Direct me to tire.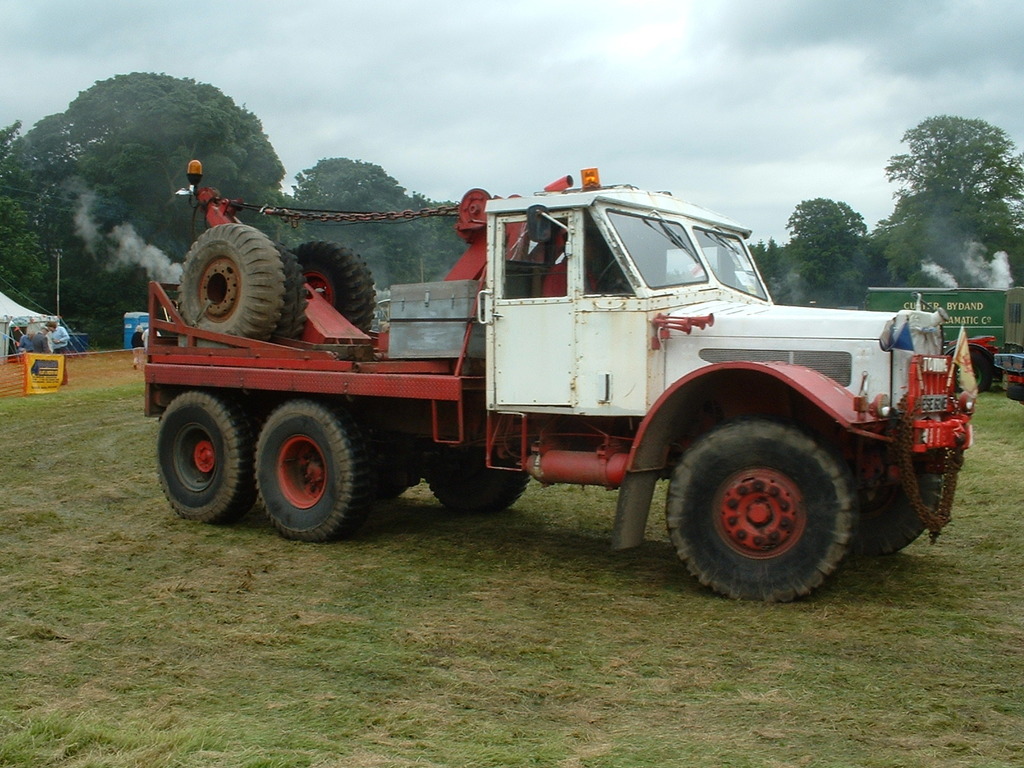
Direction: [left=308, top=240, right=377, bottom=338].
